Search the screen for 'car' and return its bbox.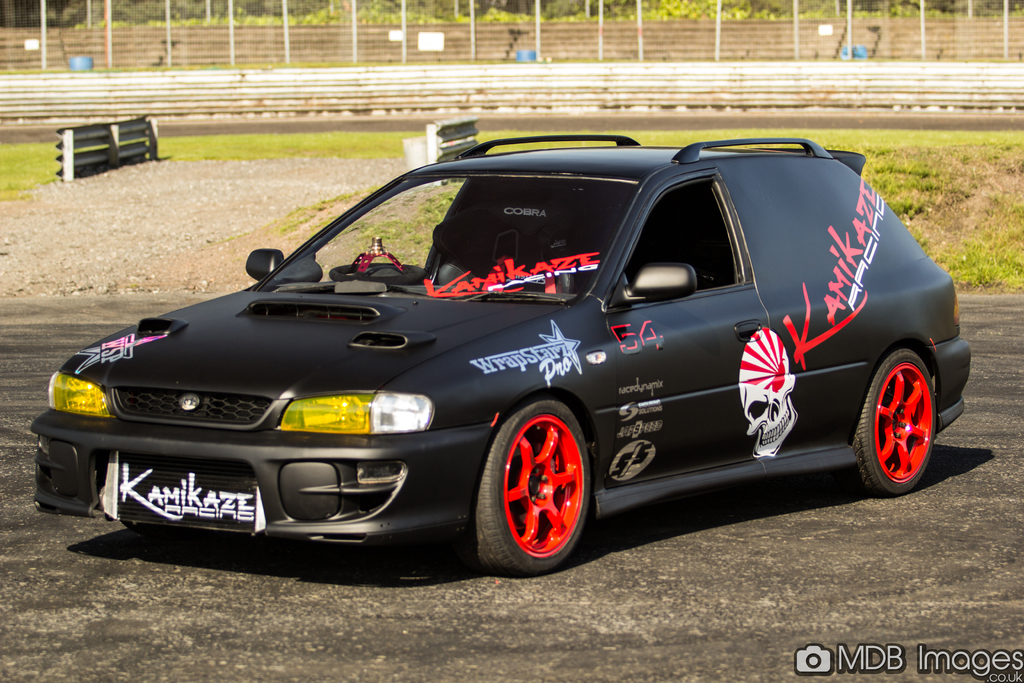
Found: box=[32, 134, 972, 579].
